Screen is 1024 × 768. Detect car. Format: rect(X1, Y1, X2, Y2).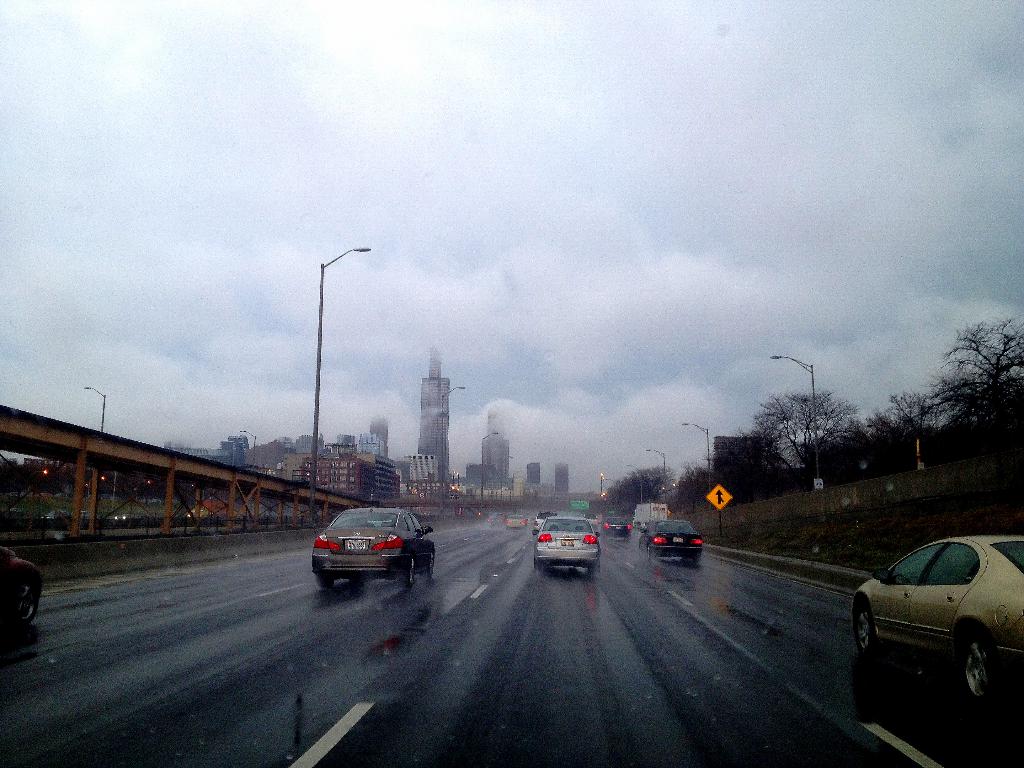
rect(639, 520, 704, 563).
